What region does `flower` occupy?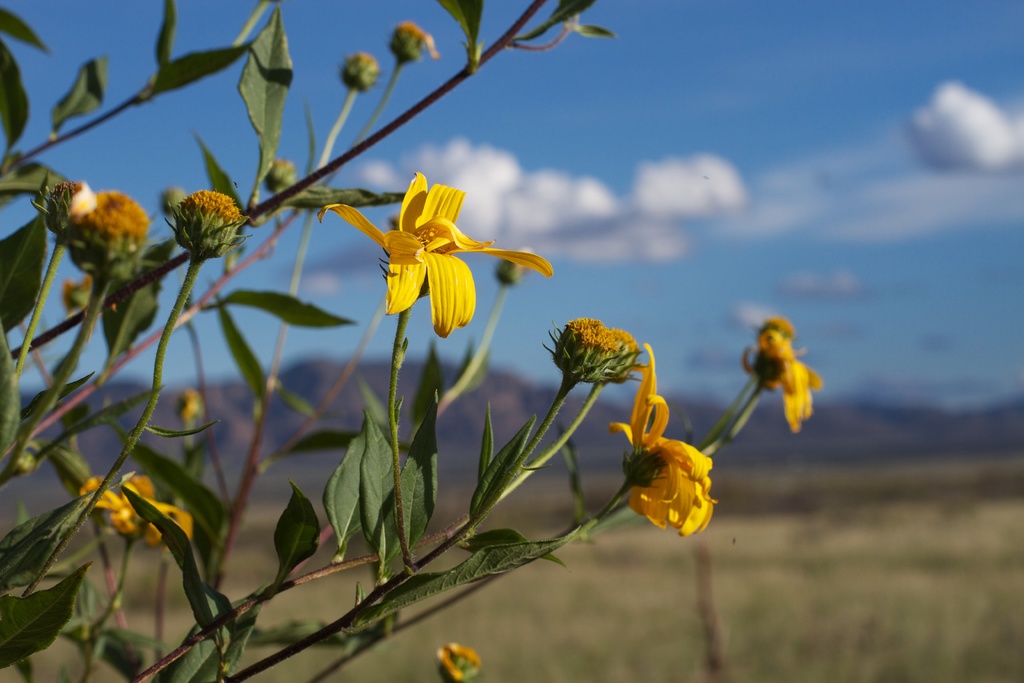
Rect(328, 168, 556, 334).
